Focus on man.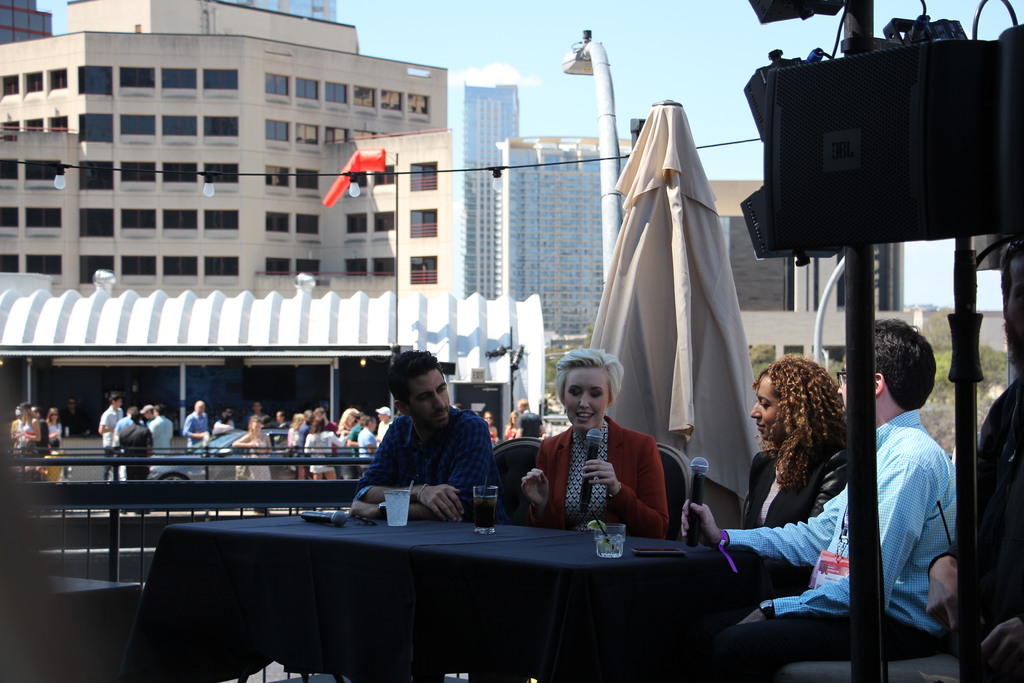
Focused at Rect(120, 408, 152, 478).
